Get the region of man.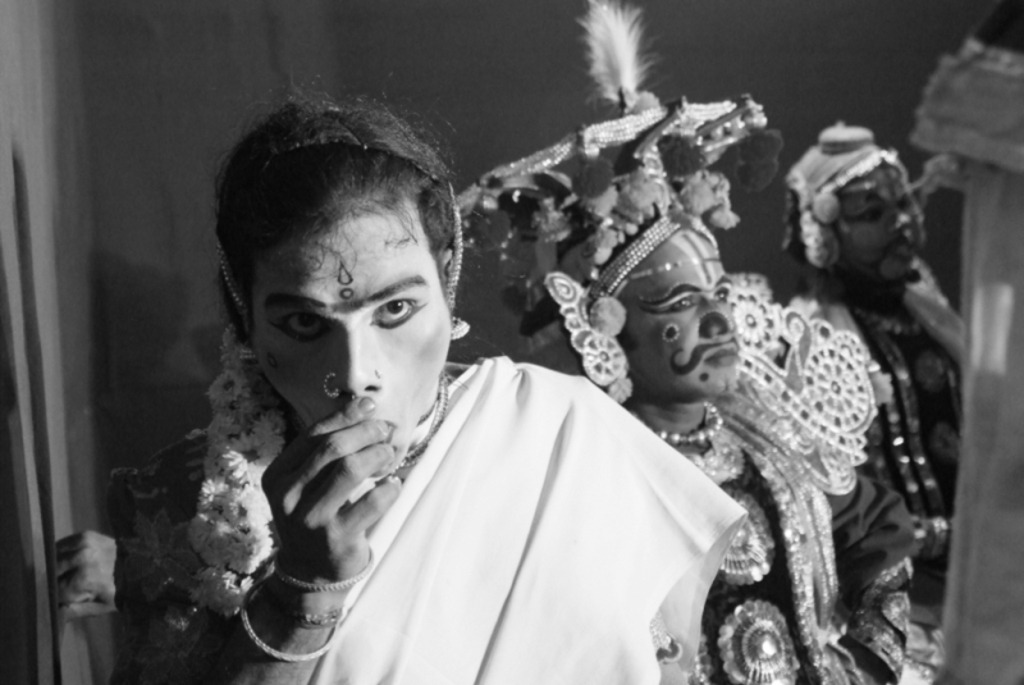
box(777, 128, 975, 502).
